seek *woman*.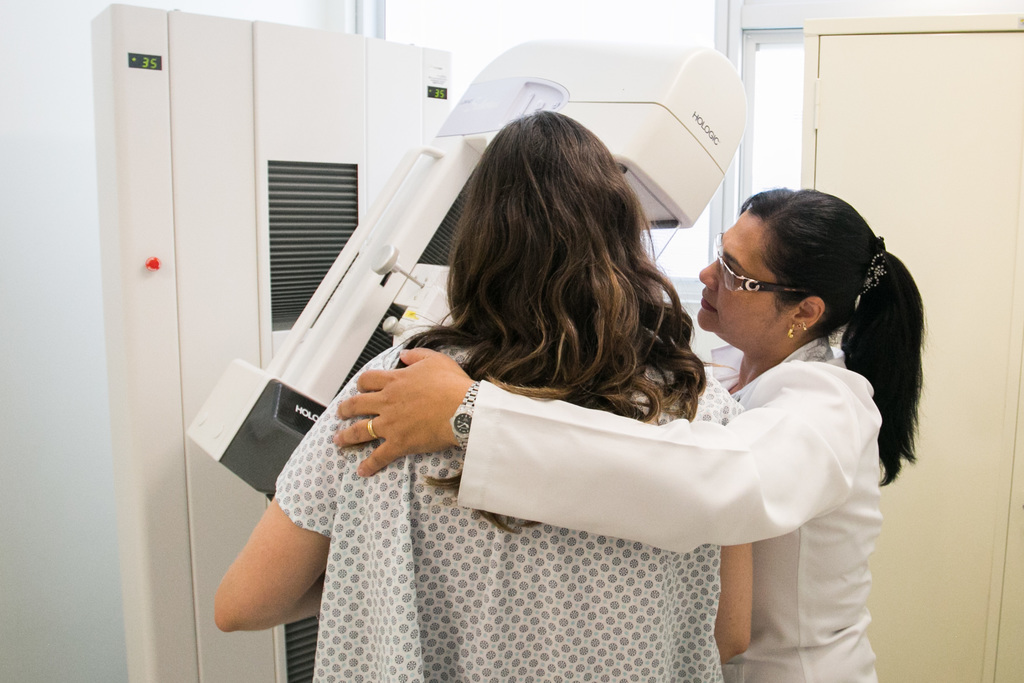
region(334, 183, 927, 682).
